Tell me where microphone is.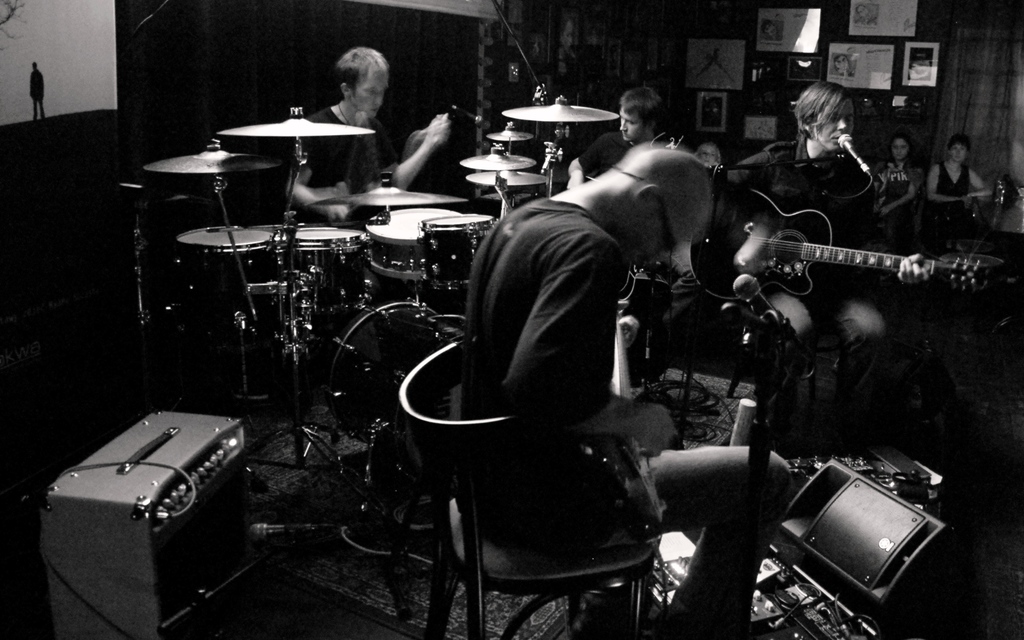
microphone is at [x1=839, y1=132, x2=871, y2=175].
